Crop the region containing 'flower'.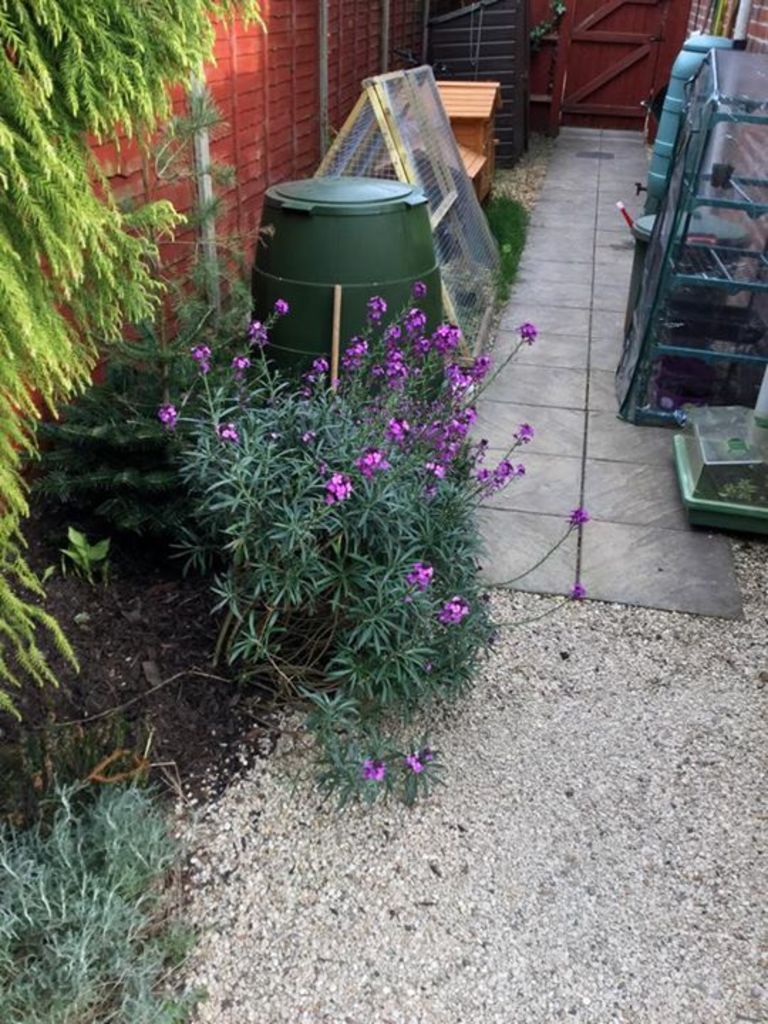
Crop region: x1=361, y1=761, x2=385, y2=782.
